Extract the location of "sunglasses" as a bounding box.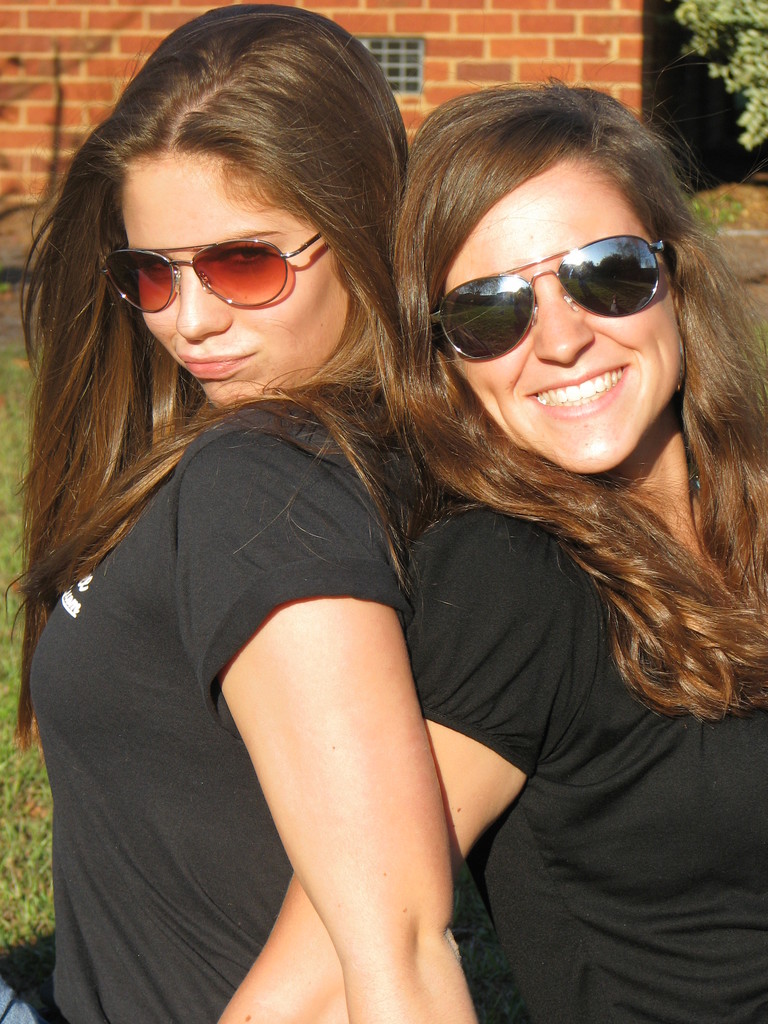
<bbox>429, 237, 667, 364</bbox>.
